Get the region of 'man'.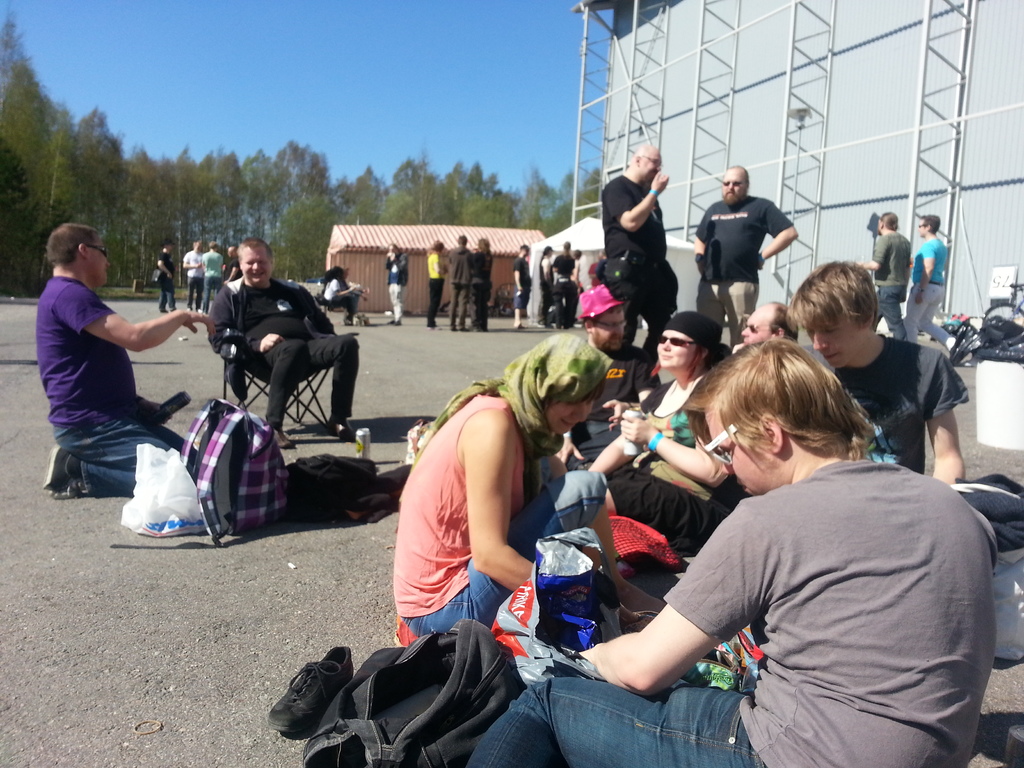
[left=785, top=260, right=1023, bottom=554].
